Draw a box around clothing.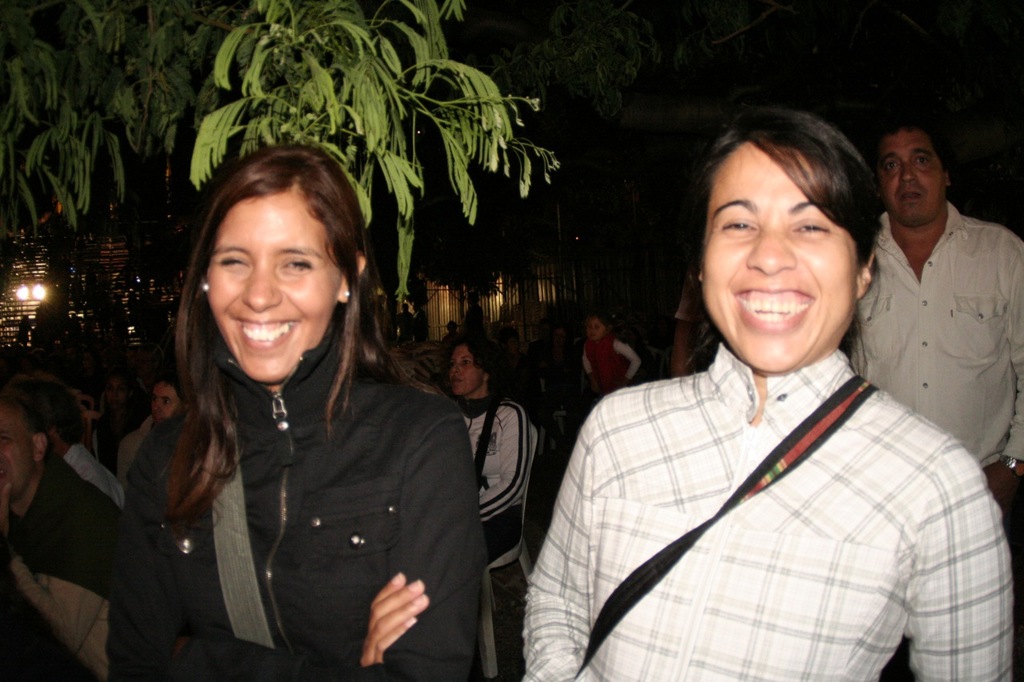
rect(845, 193, 1023, 560).
